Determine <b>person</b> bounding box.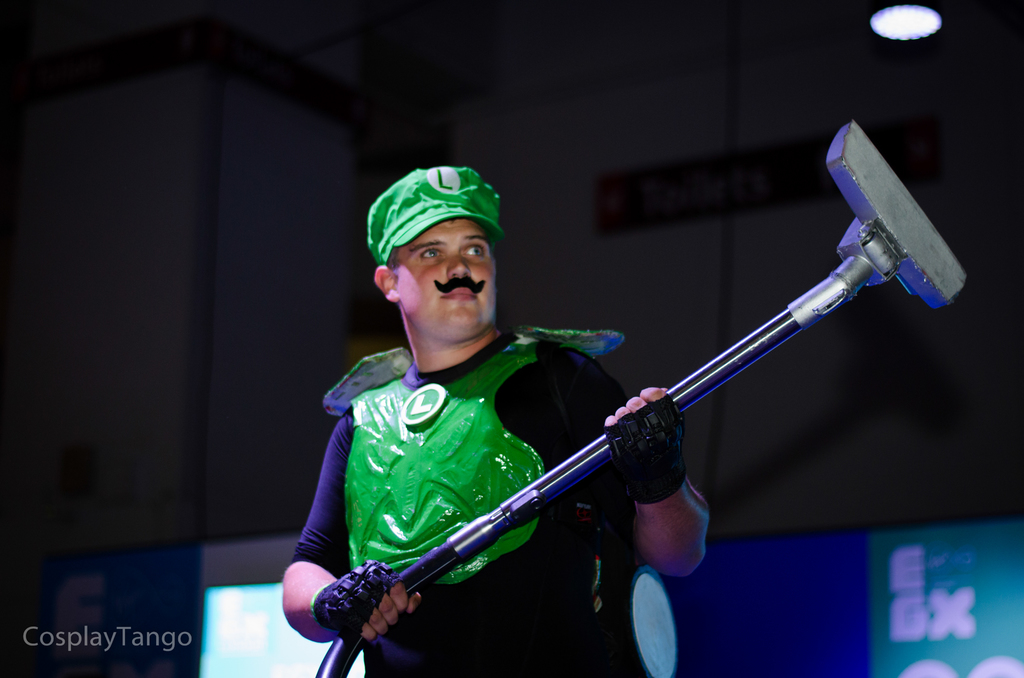
Determined: rect(282, 159, 721, 677).
